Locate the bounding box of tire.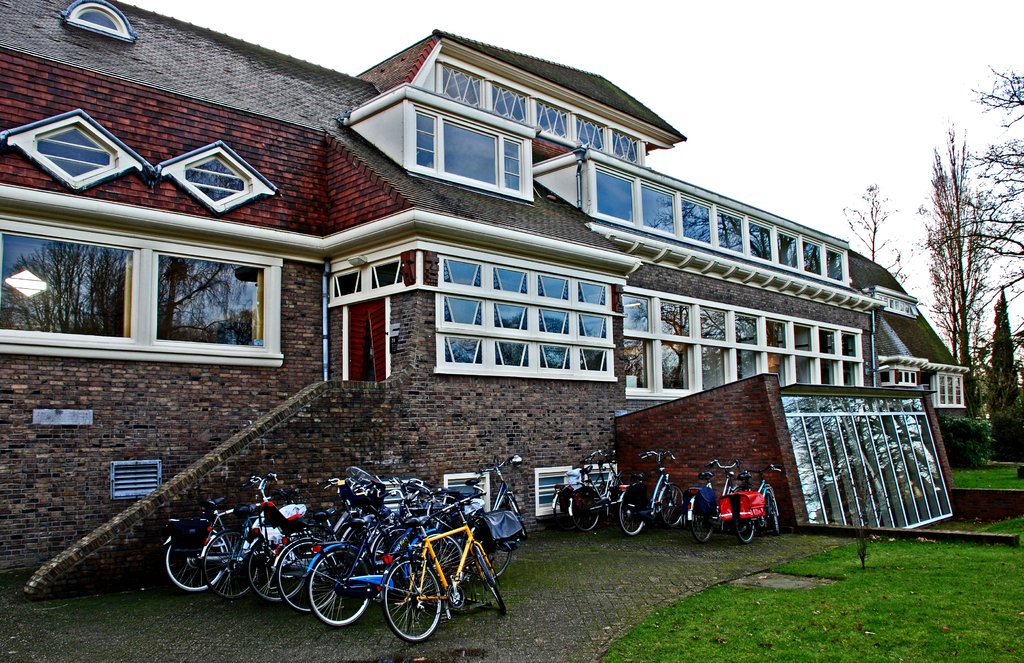
Bounding box: x1=474 y1=547 x2=505 y2=611.
